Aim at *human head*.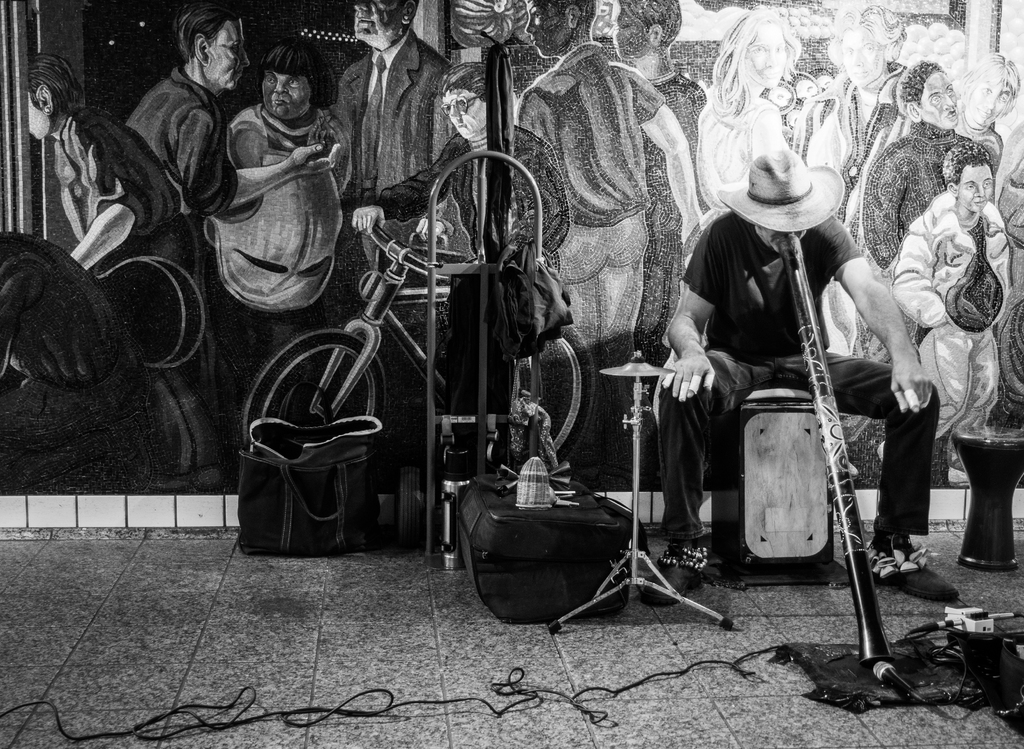
Aimed at 440 63 488 139.
